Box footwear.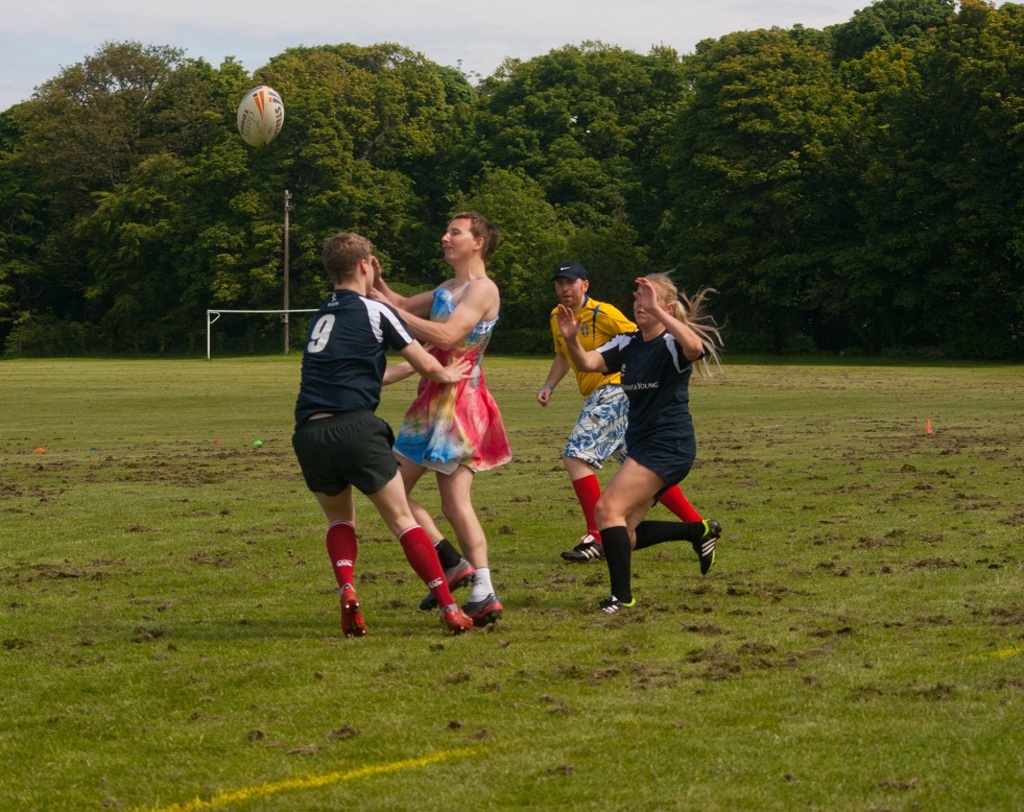
(558,534,609,566).
